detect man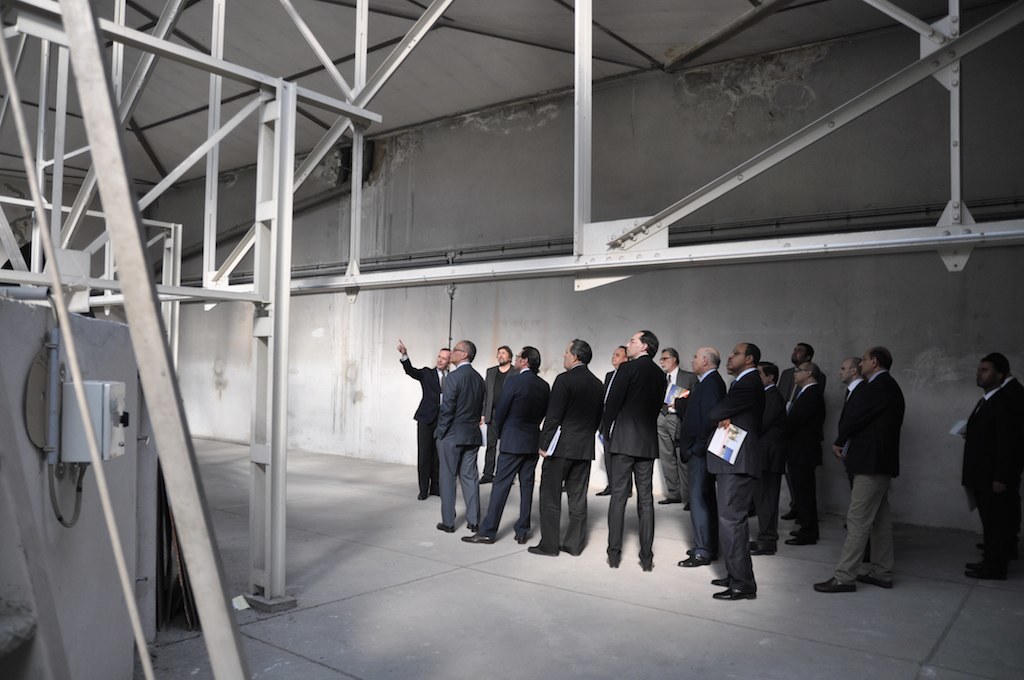
x1=839 y1=353 x2=872 y2=558
